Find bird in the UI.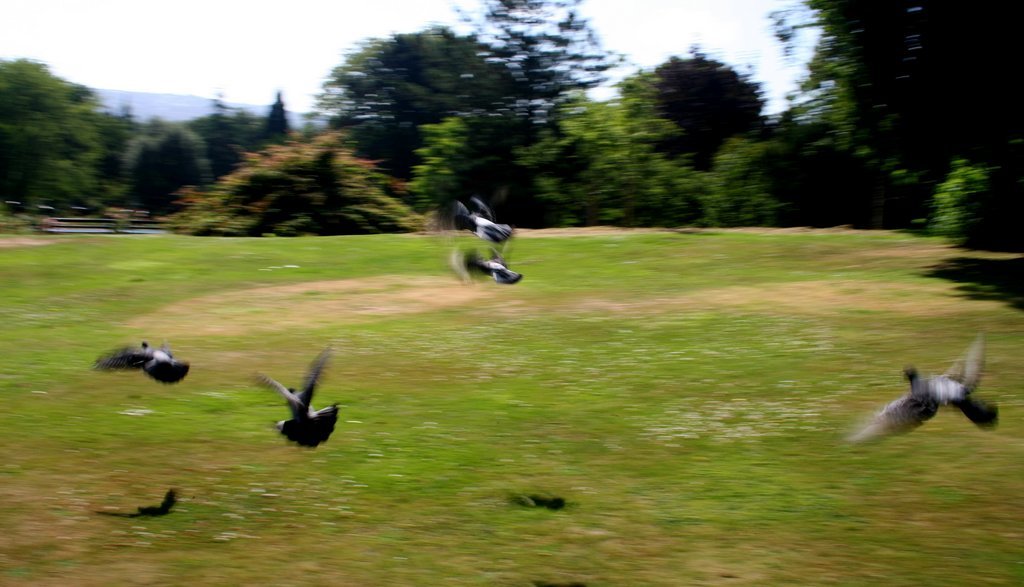
UI element at detection(244, 341, 357, 474).
